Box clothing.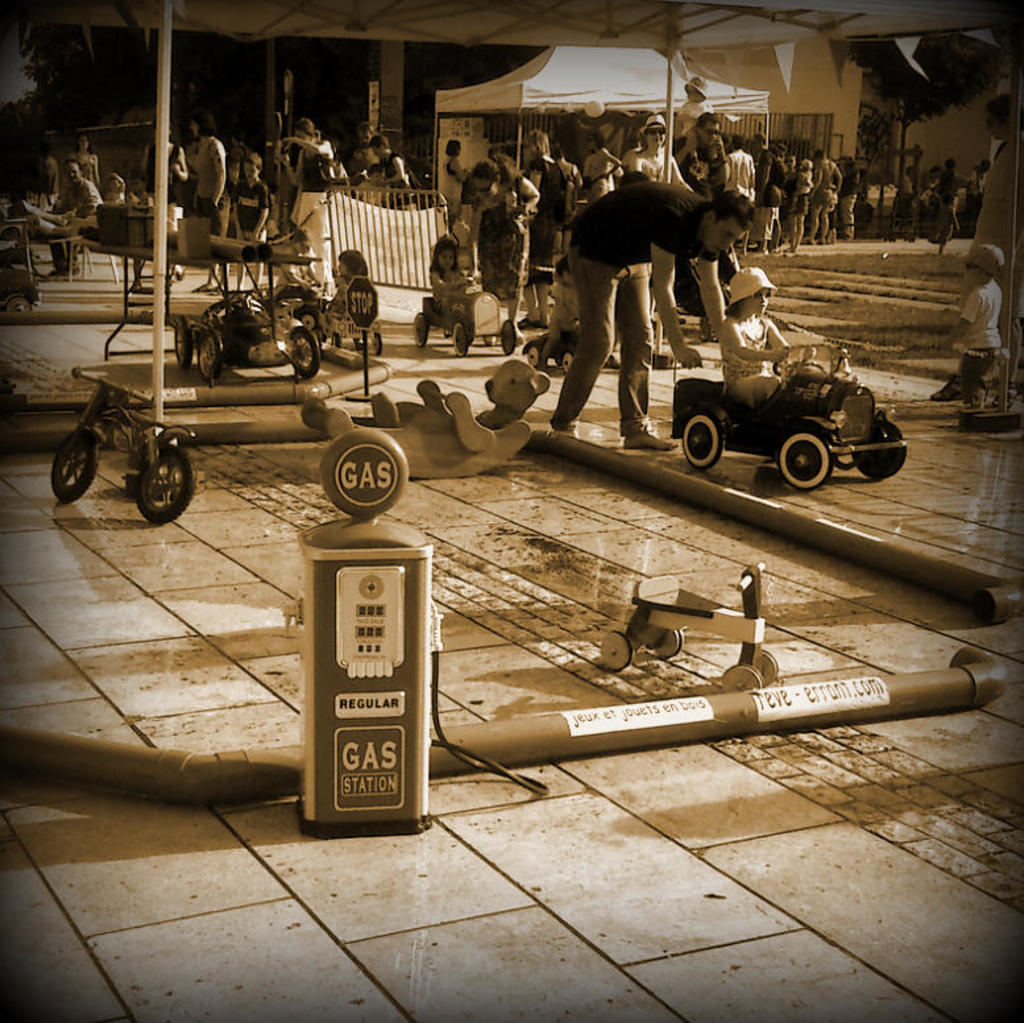
[159, 145, 186, 195].
